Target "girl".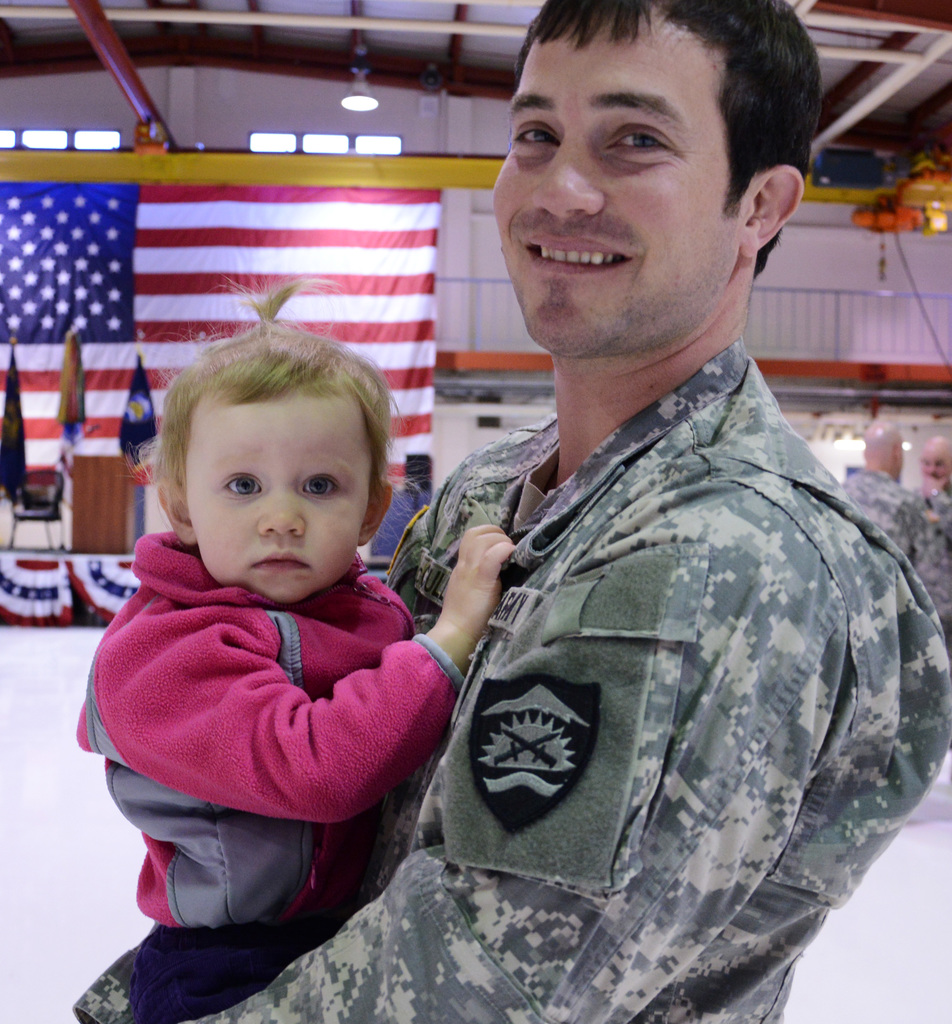
Target region: locate(76, 274, 517, 1023).
